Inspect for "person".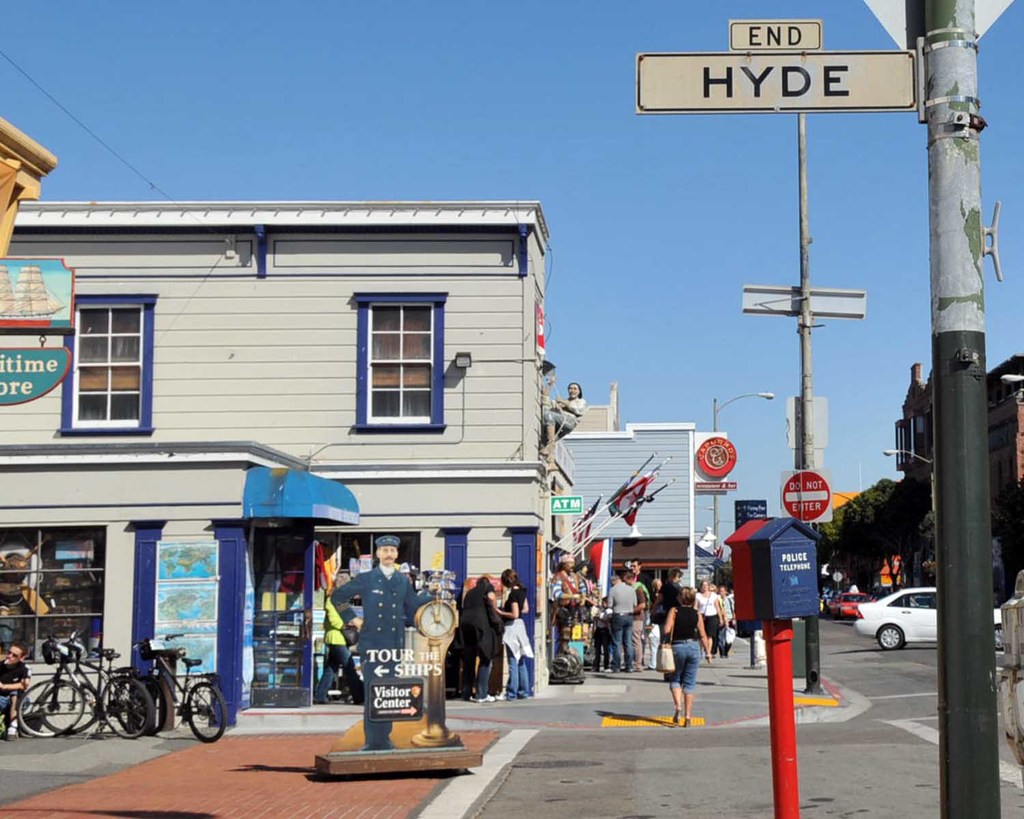
Inspection: [343, 545, 450, 757].
